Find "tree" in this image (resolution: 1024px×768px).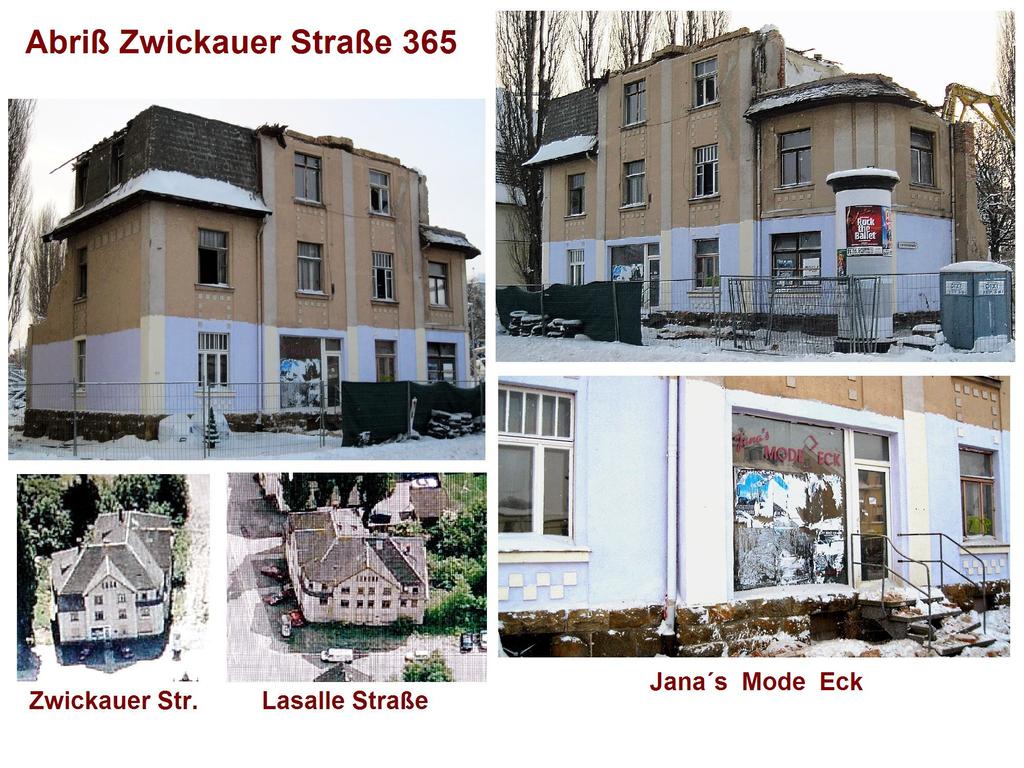
[202, 405, 222, 450].
